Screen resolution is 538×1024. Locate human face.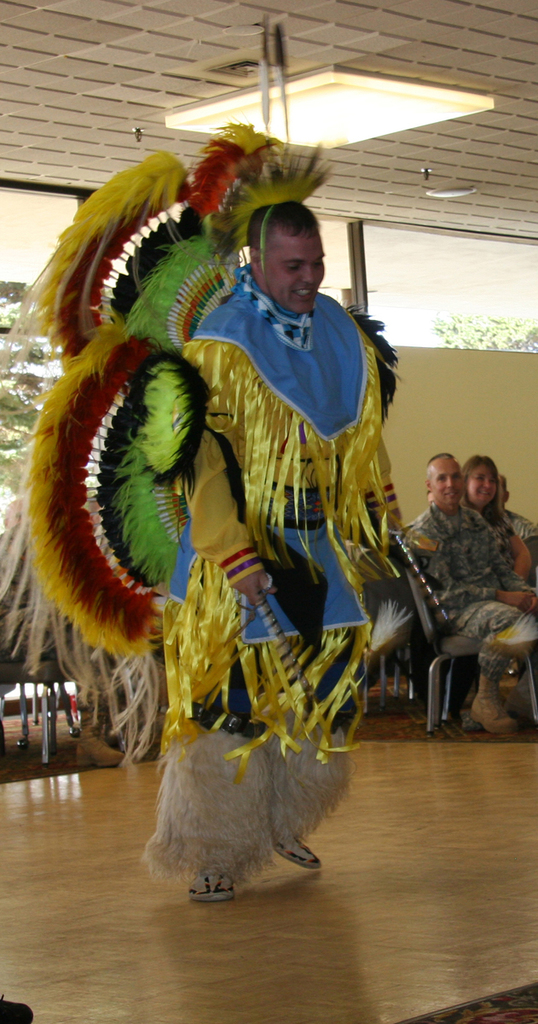
bbox=(434, 463, 466, 511).
